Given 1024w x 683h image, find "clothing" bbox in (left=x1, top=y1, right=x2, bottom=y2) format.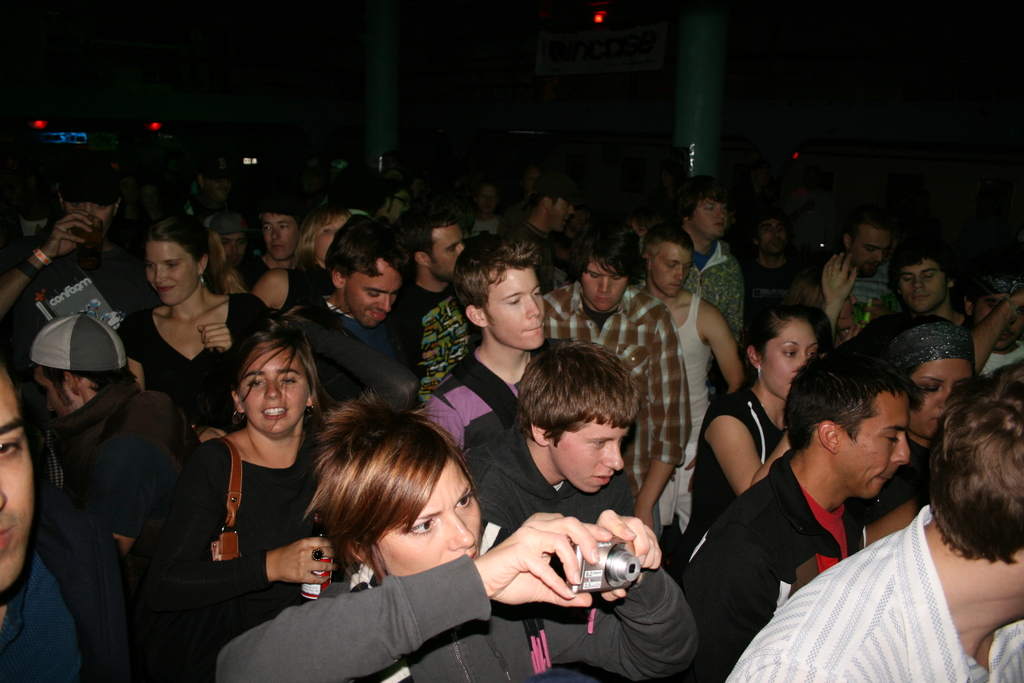
(left=719, top=506, right=1023, bottom=682).
